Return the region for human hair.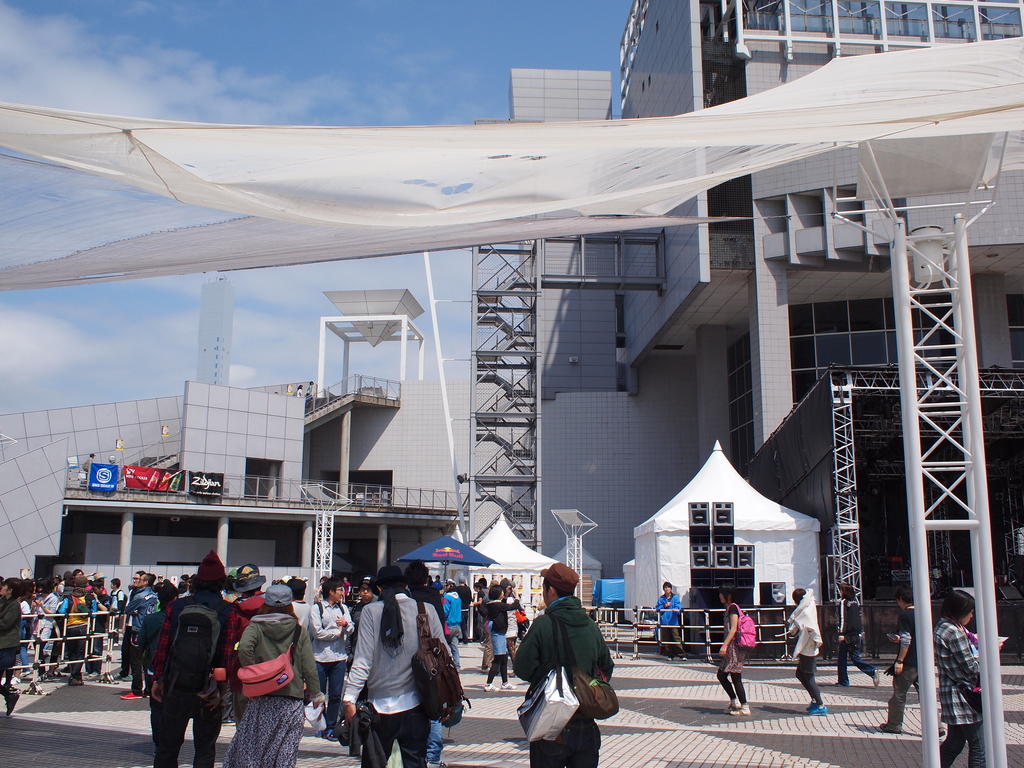
region(842, 582, 856, 598).
